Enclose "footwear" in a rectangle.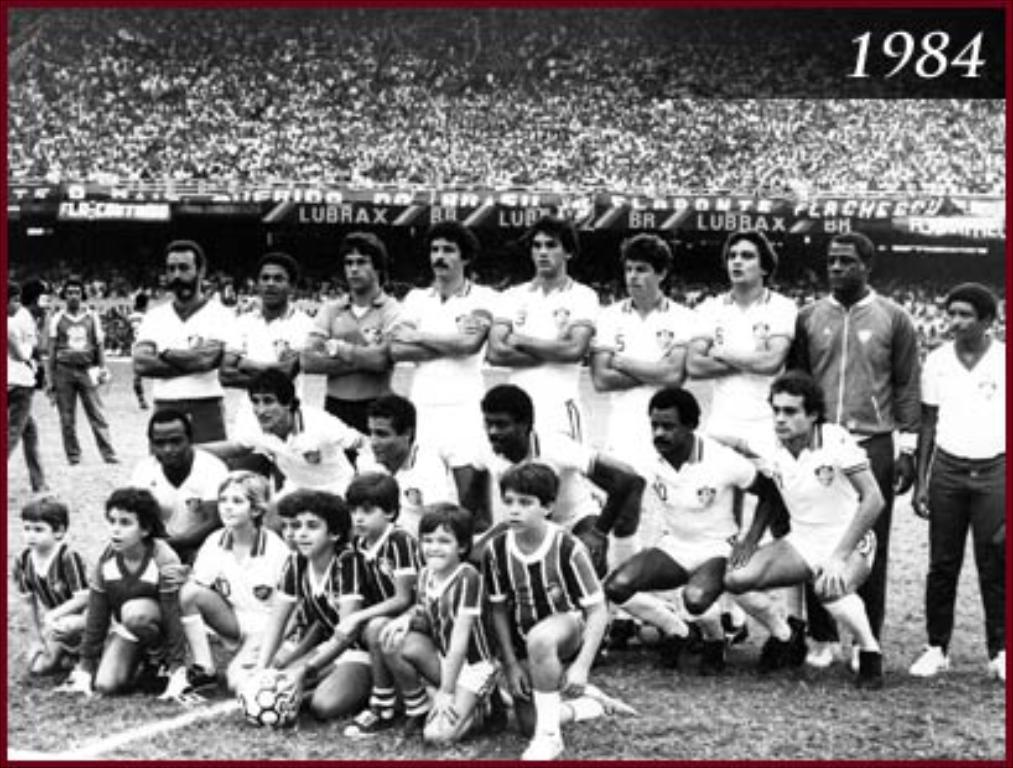
{"left": 523, "top": 731, "right": 565, "bottom": 763}.
